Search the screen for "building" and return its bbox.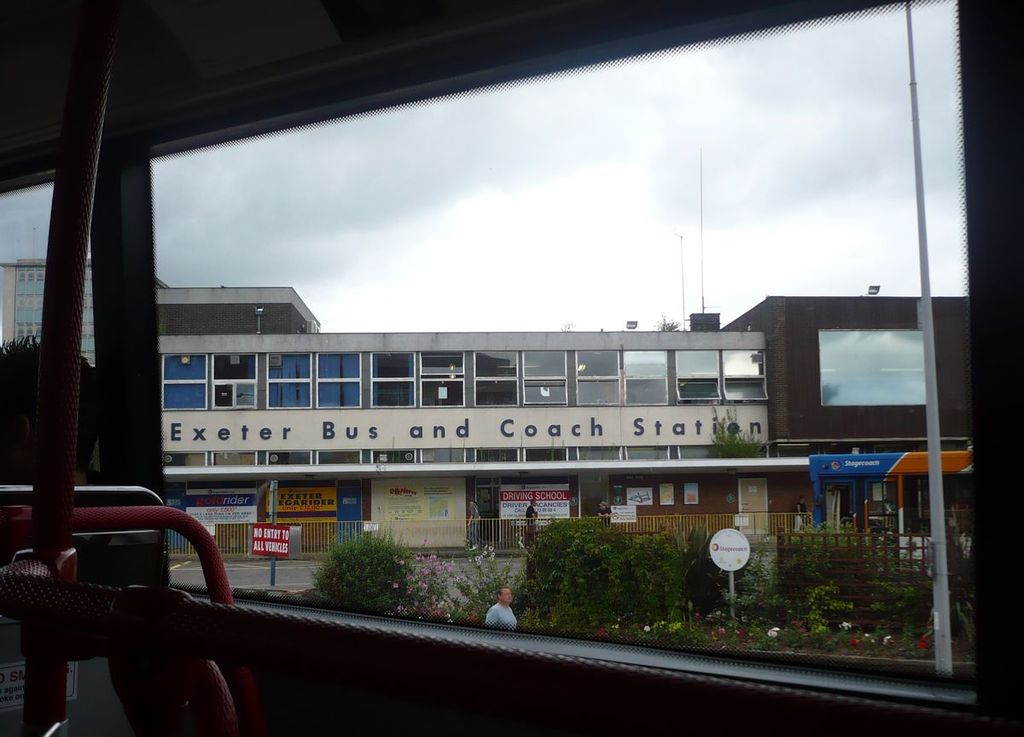
Found: rect(87, 282, 969, 558).
